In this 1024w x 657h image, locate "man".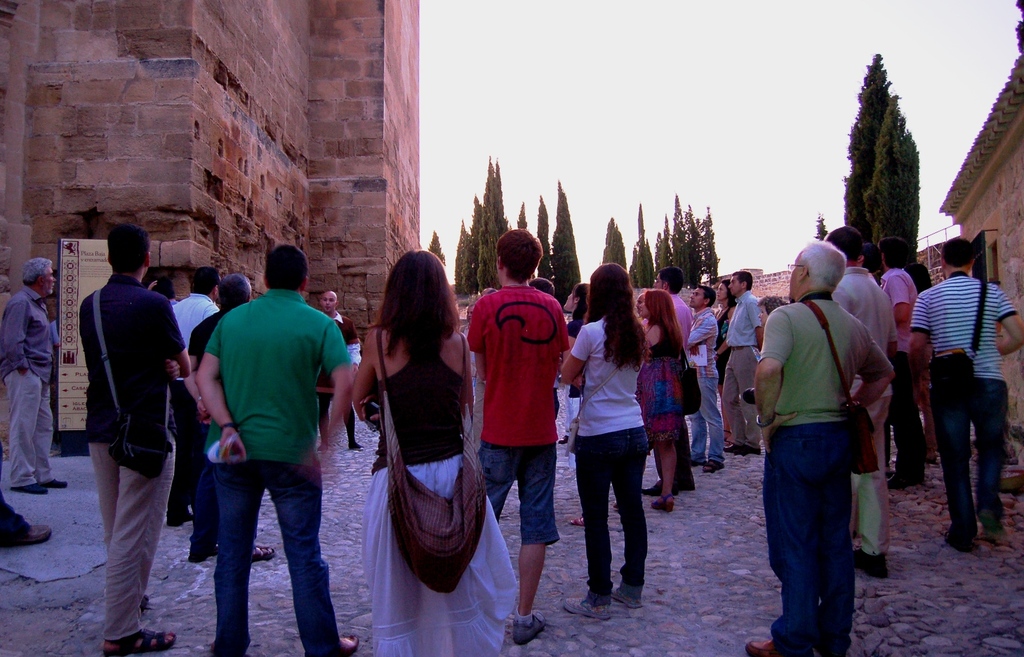
Bounding box: left=164, top=263, right=227, bottom=526.
